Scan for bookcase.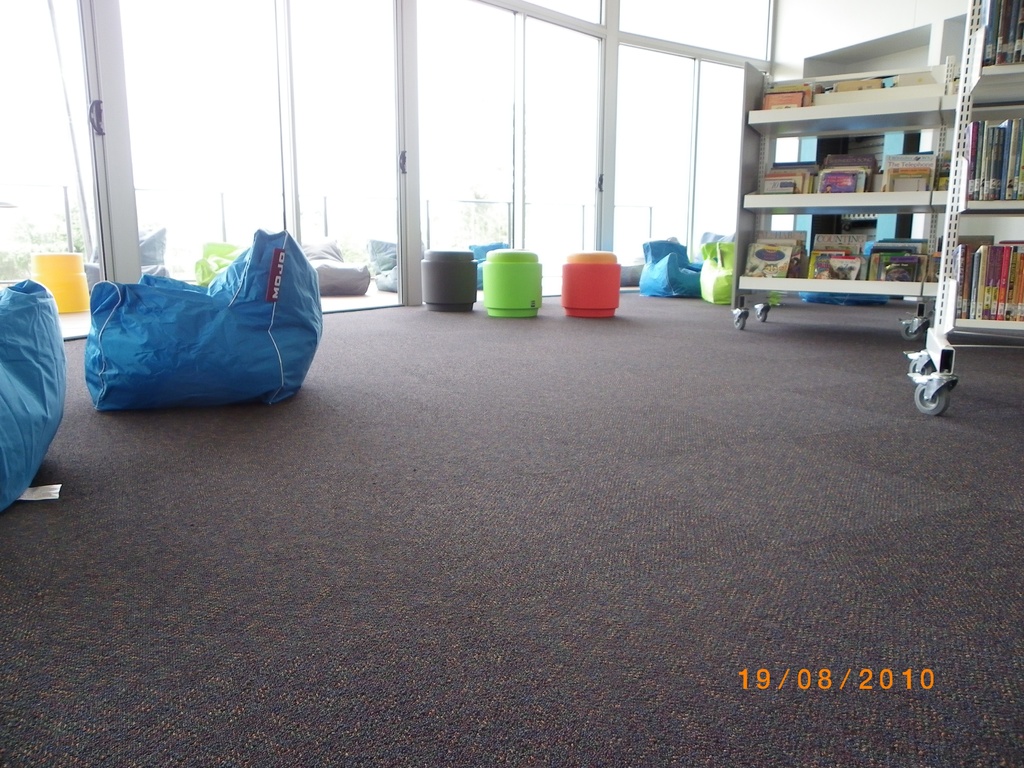
Scan result: (724,45,956,332).
